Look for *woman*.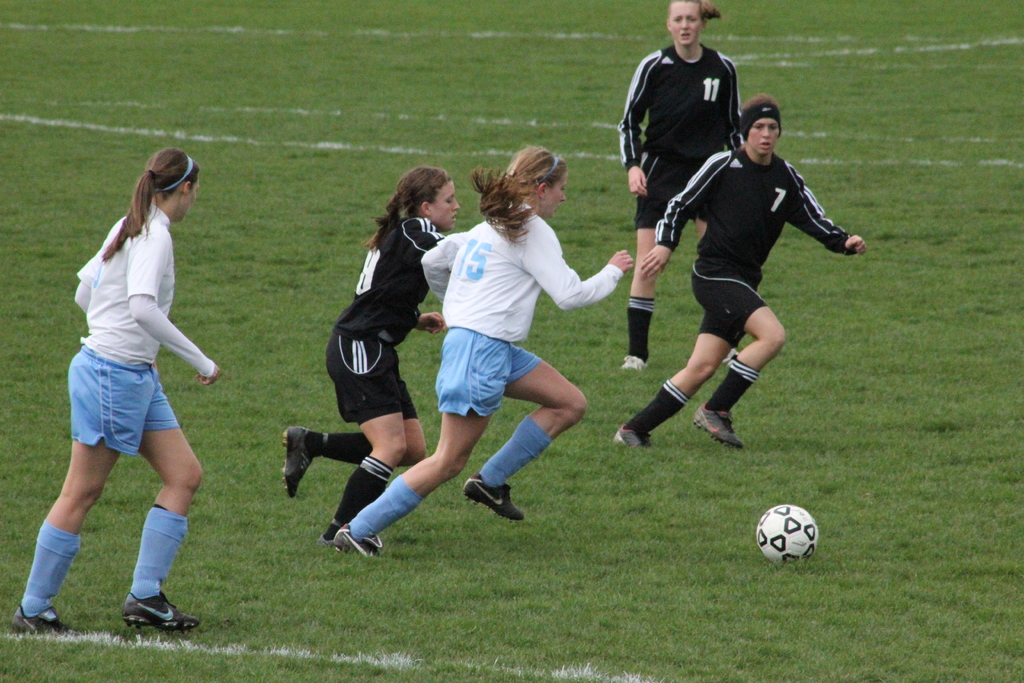
Found: [40, 138, 228, 643].
